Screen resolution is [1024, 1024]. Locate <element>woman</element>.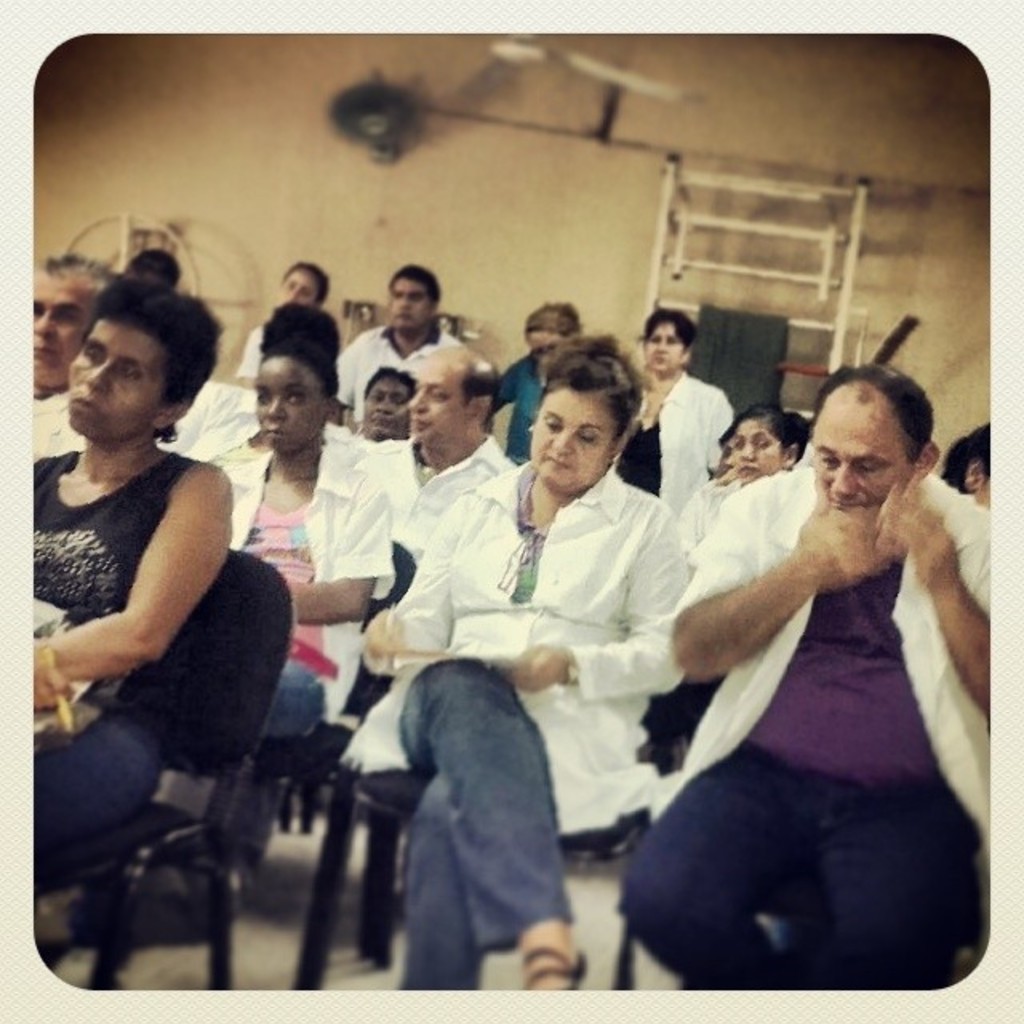
<bbox>152, 296, 398, 776</bbox>.
